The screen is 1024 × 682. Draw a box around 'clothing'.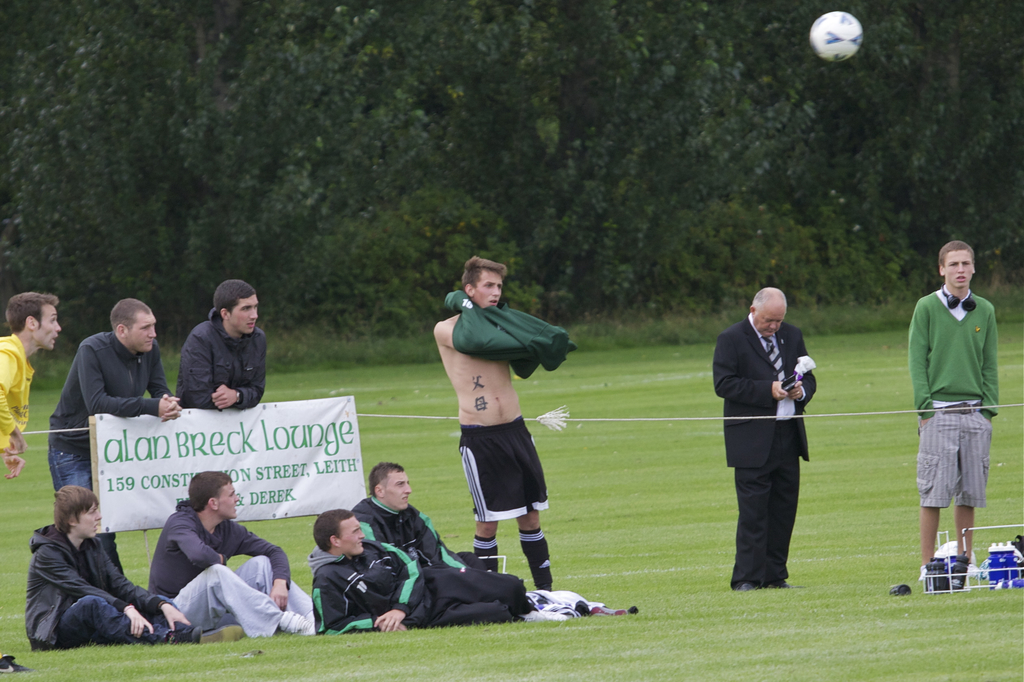
(461, 414, 552, 528).
